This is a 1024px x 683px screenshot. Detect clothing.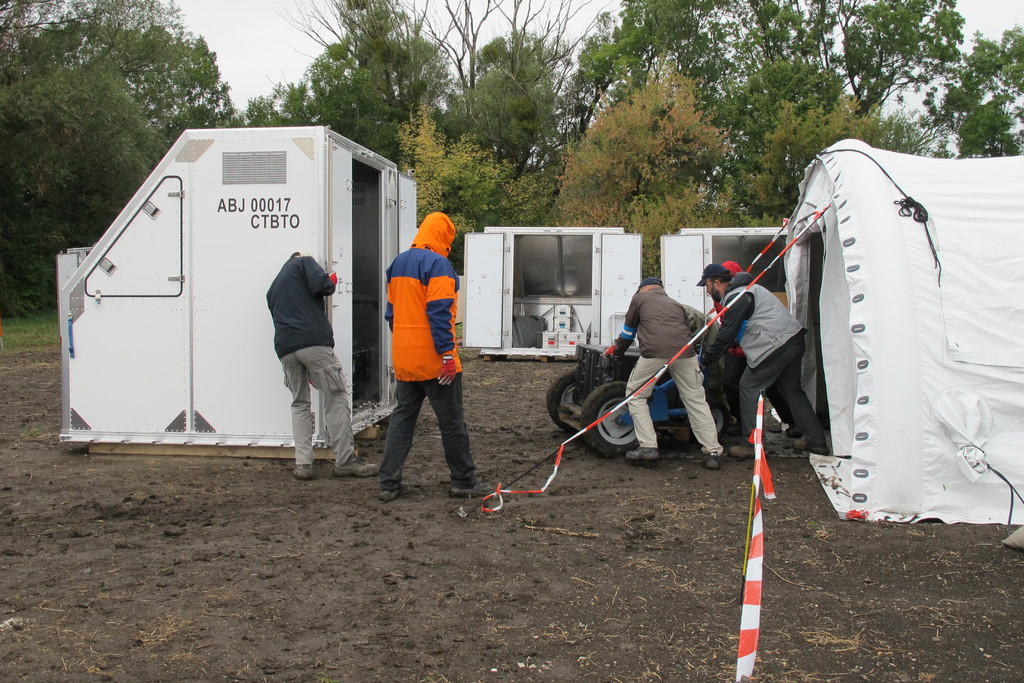
[x1=707, y1=302, x2=796, y2=429].
